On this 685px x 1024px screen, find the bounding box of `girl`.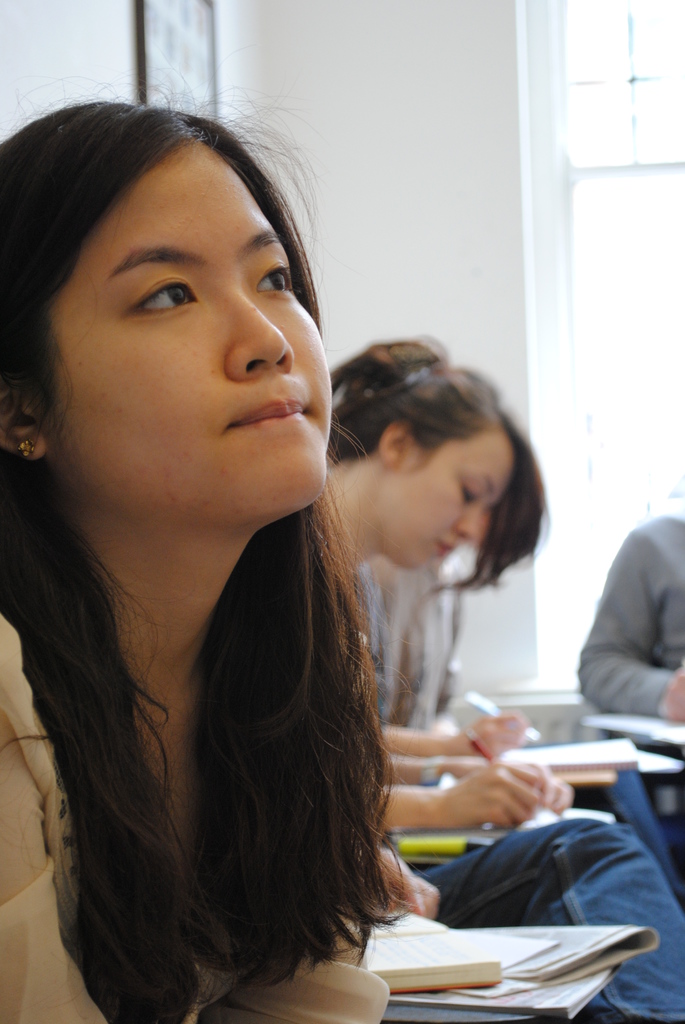
Bounding box: 0, 95, 391, 1023.
